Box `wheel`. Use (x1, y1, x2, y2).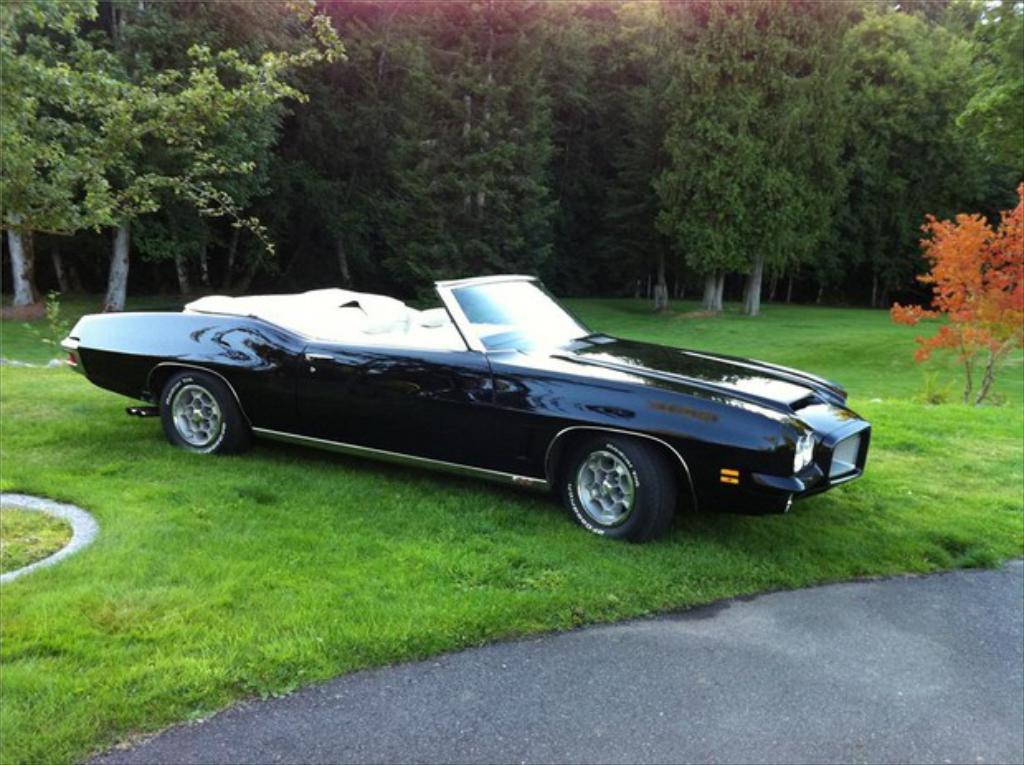
(560, 444, 666, 530).
